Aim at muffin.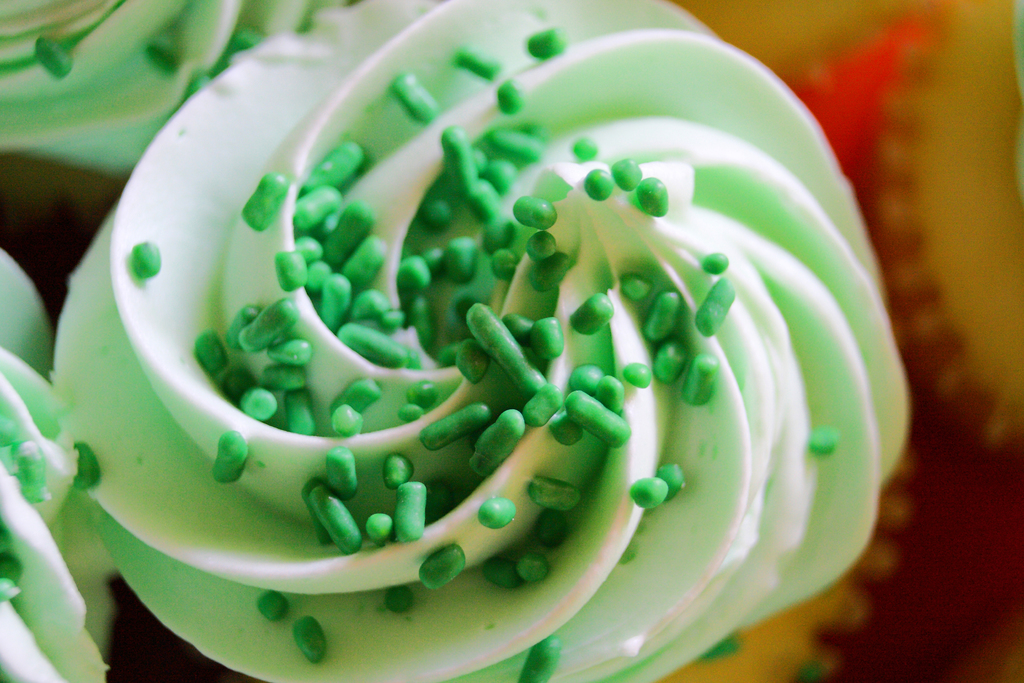
Aimed at (left=0, top=245, right=125, bottom=682).
